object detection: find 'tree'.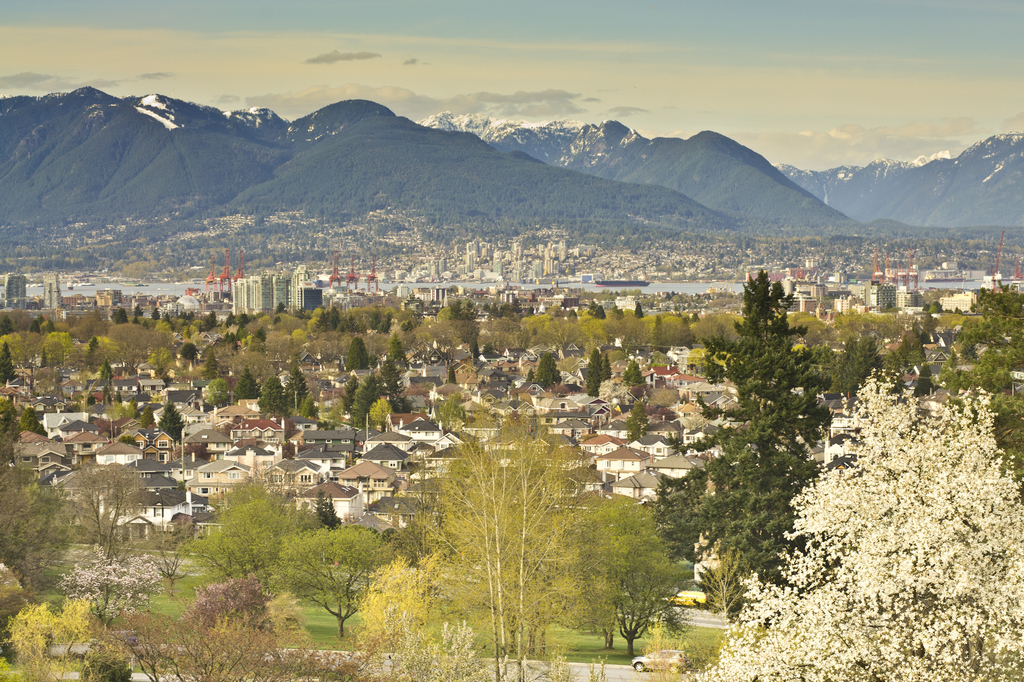
691 311 706 322.
